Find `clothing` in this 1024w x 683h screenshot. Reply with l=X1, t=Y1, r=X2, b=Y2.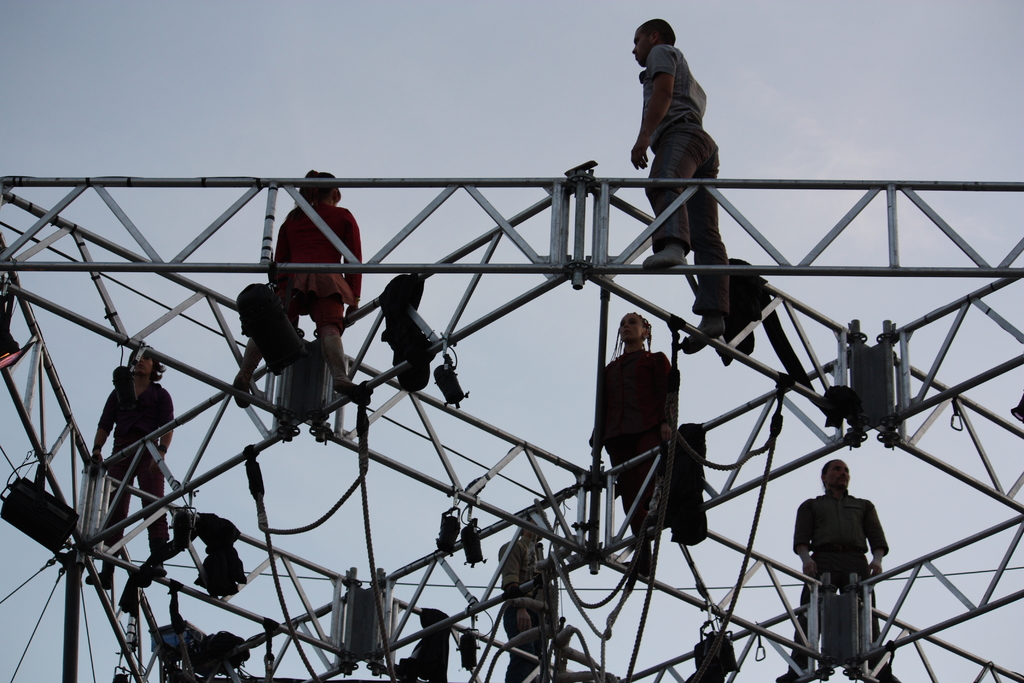
l=588, t=347, r=683, b=550.
